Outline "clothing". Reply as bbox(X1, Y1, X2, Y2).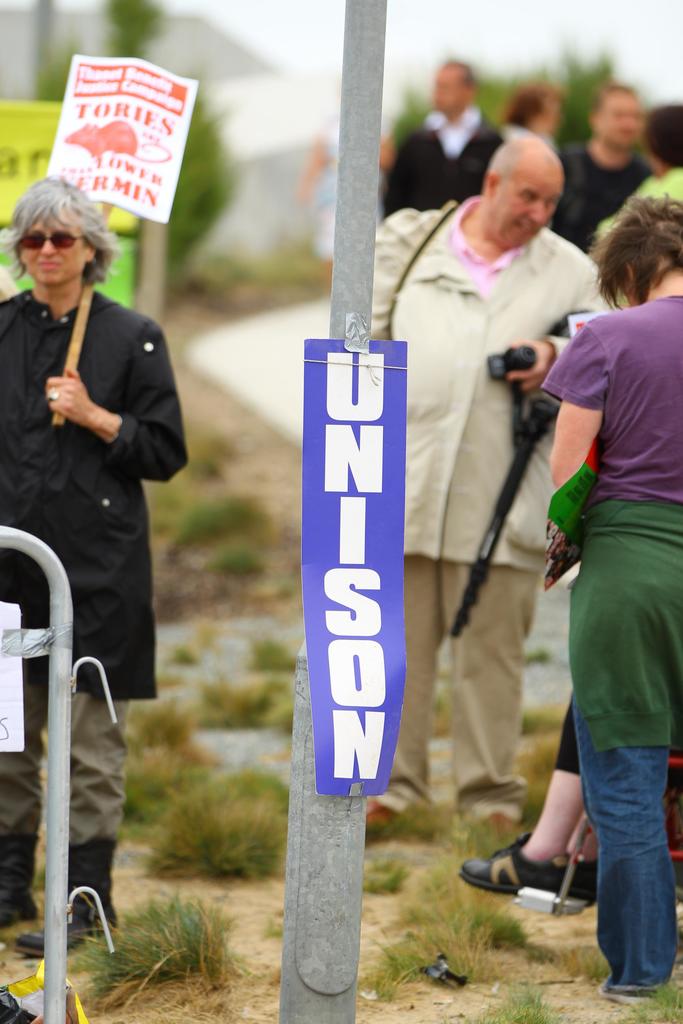
bbox(505, 120, 559, 157).
